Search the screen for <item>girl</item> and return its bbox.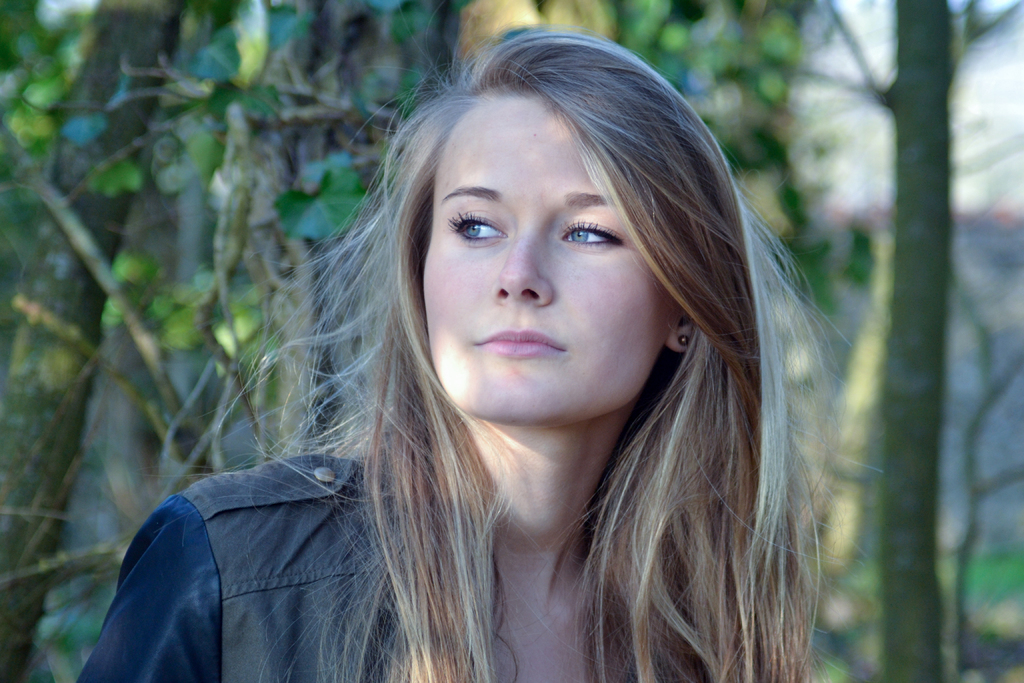
Found: 73,9,883,682.
